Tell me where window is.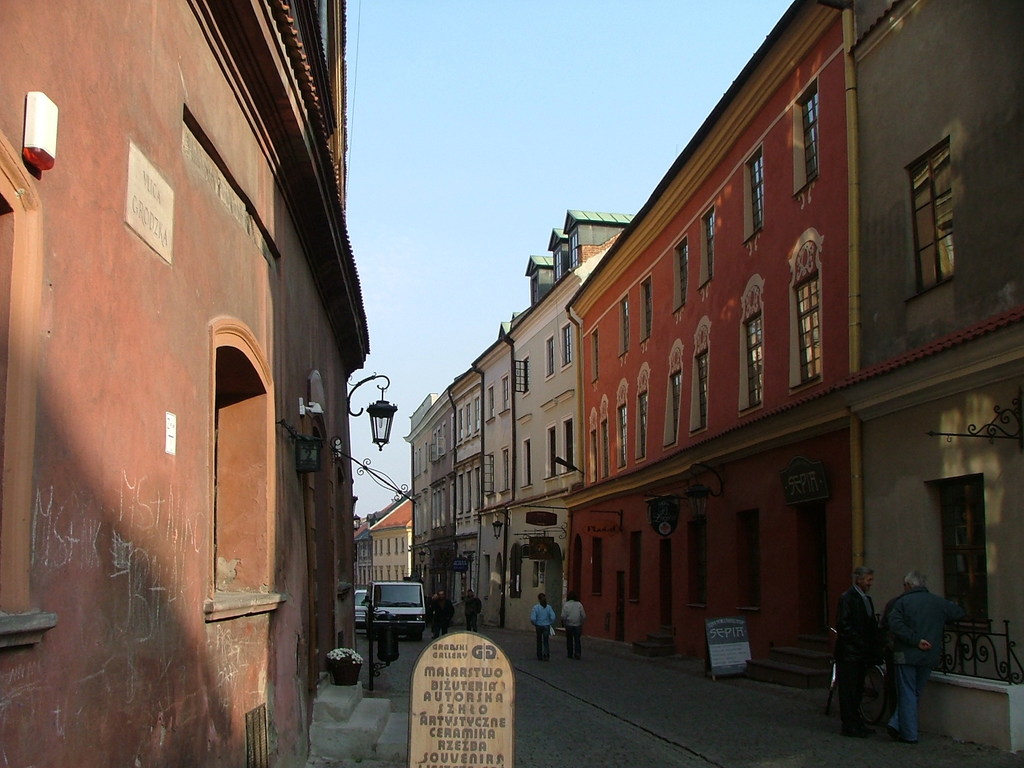
window is at (left=591, top=328, right=597, bottom=380).
